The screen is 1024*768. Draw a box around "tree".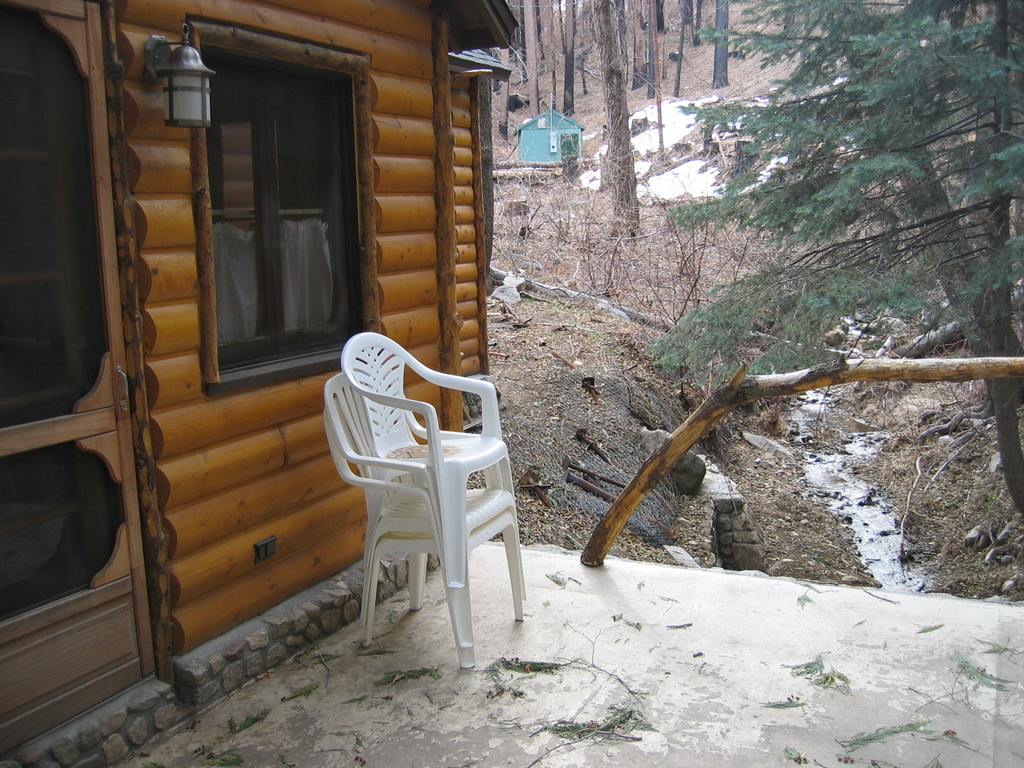
BBox(636, 0, 1023, 524).
